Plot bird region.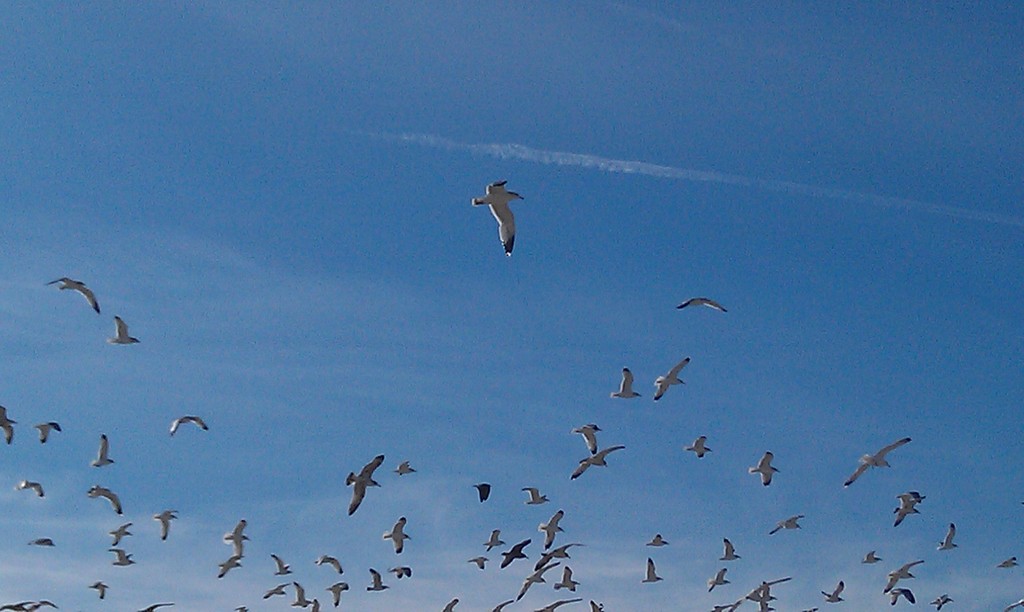
Plotted at bbox(893, 493, 924, 526).
